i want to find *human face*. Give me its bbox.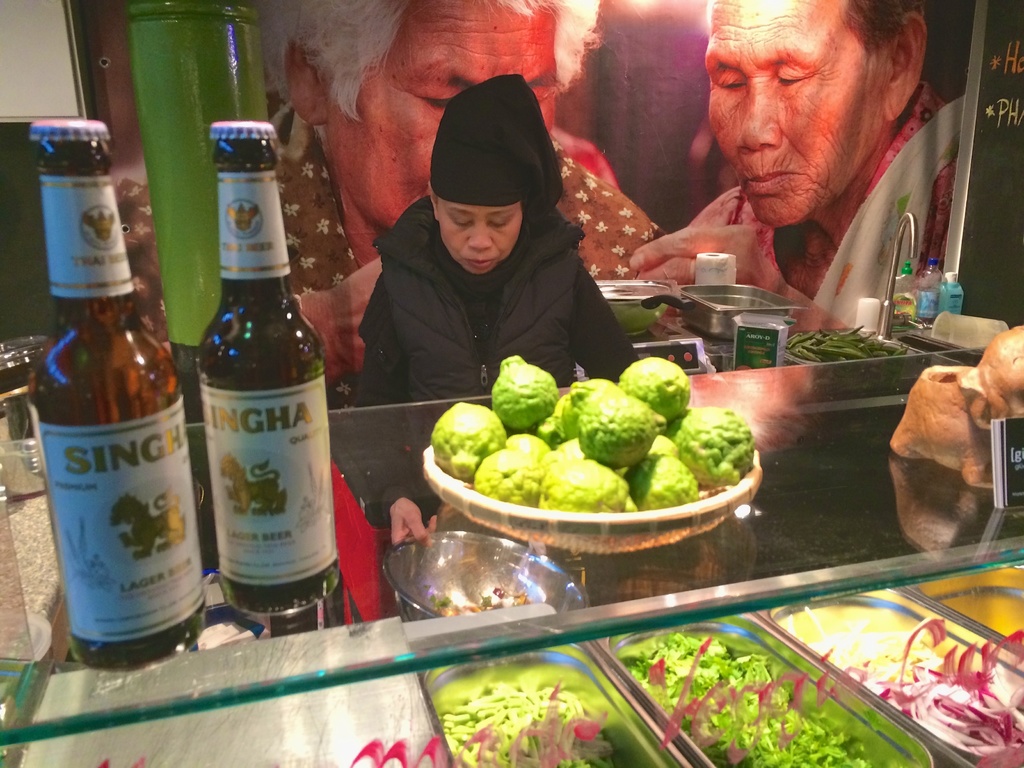
x1=701, y1=0, x2=883, y2=223.
